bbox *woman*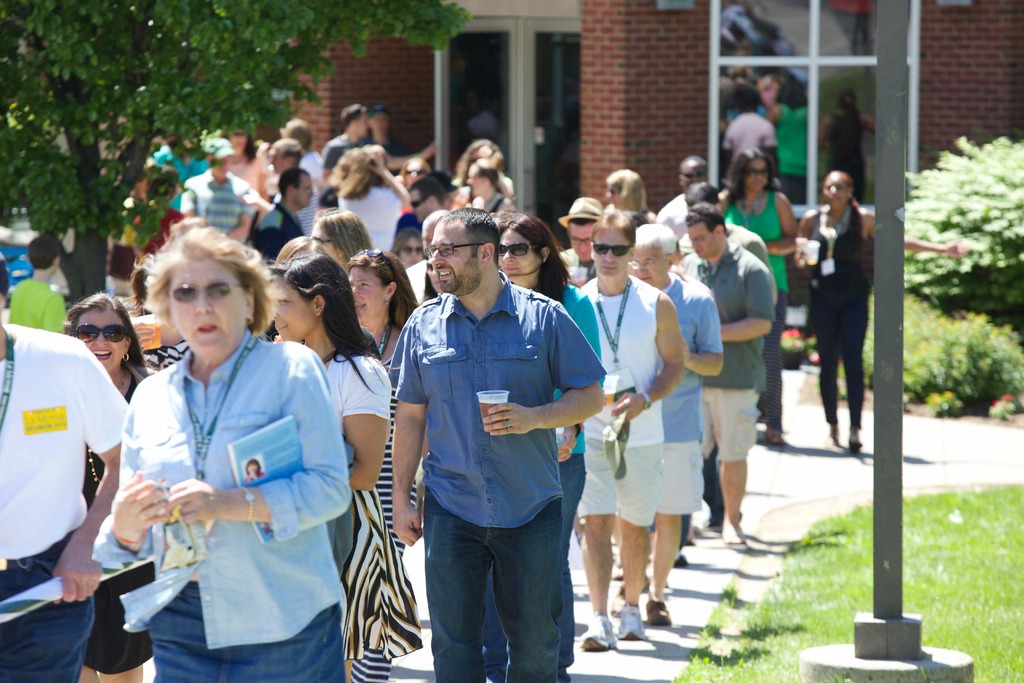
bbox(721, 145, 796, 451)
